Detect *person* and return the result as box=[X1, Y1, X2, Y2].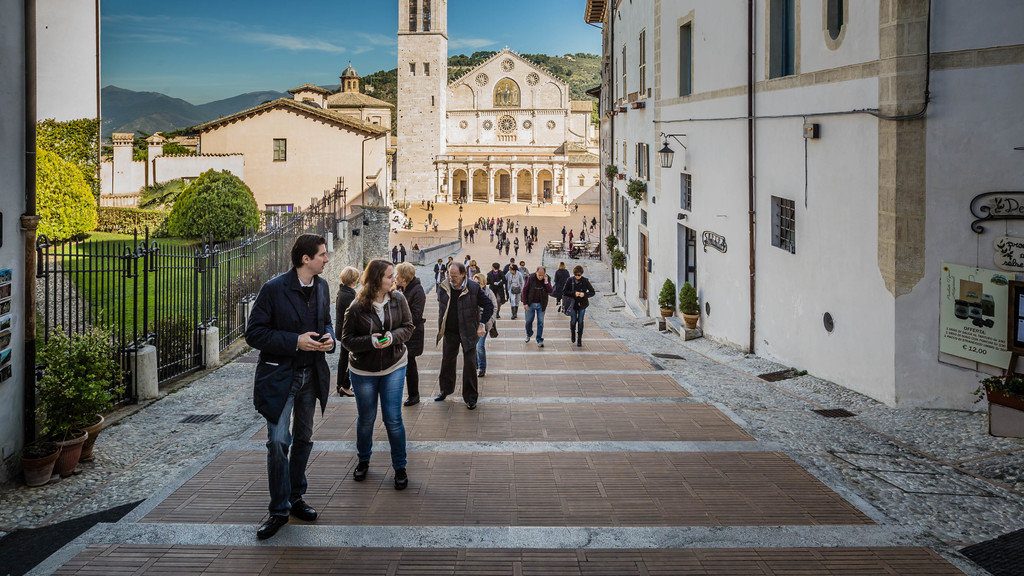
box=[462, 196, 466, 205].
